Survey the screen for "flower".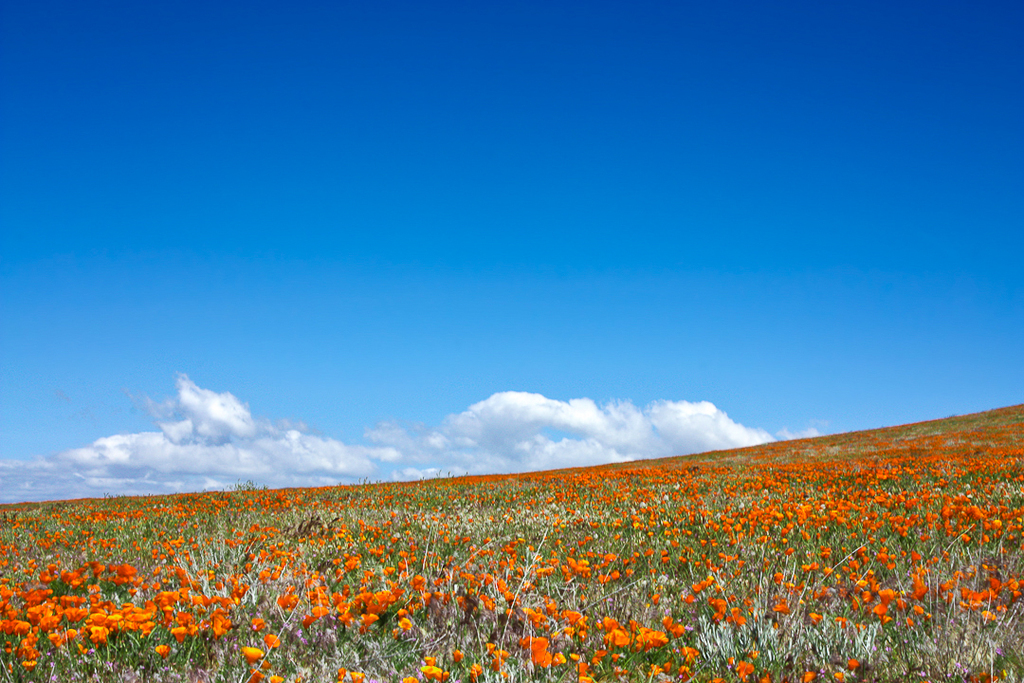
Survey found: x1=605 y1=628 x2=630 y2=650.
